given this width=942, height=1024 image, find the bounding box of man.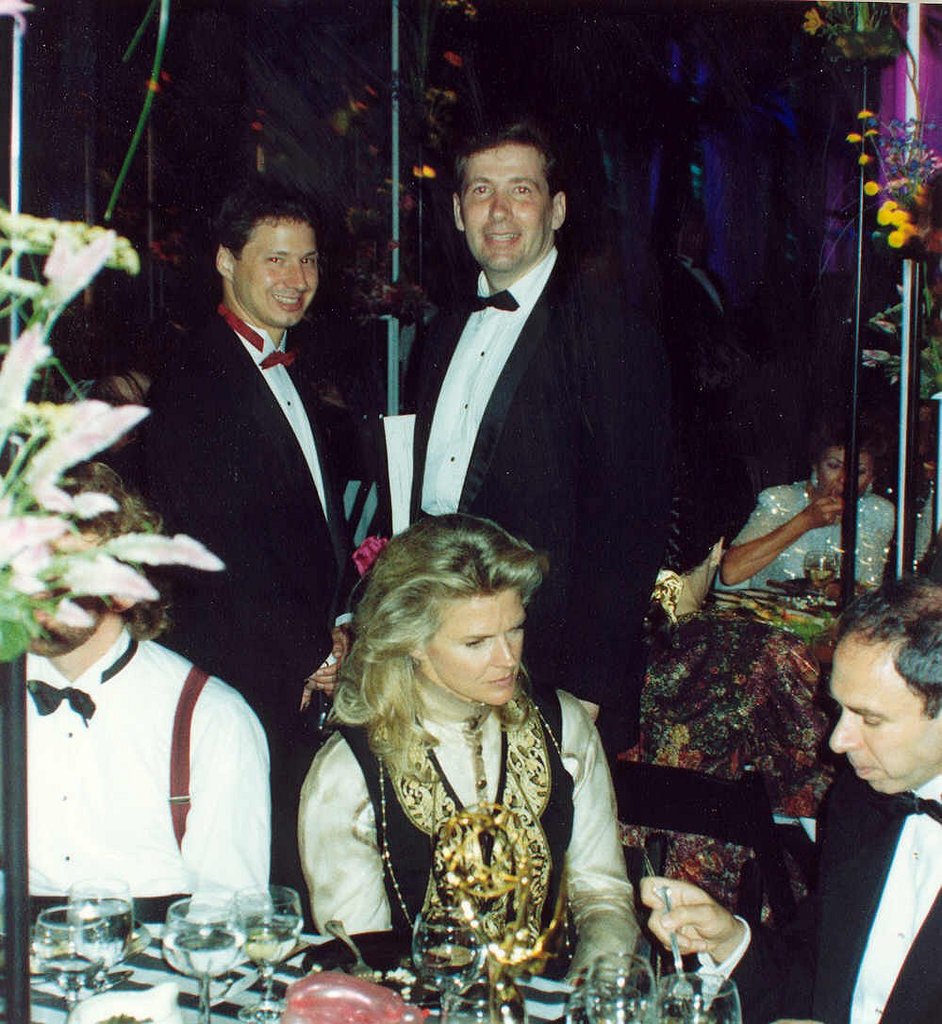
[14,462,273,911].
